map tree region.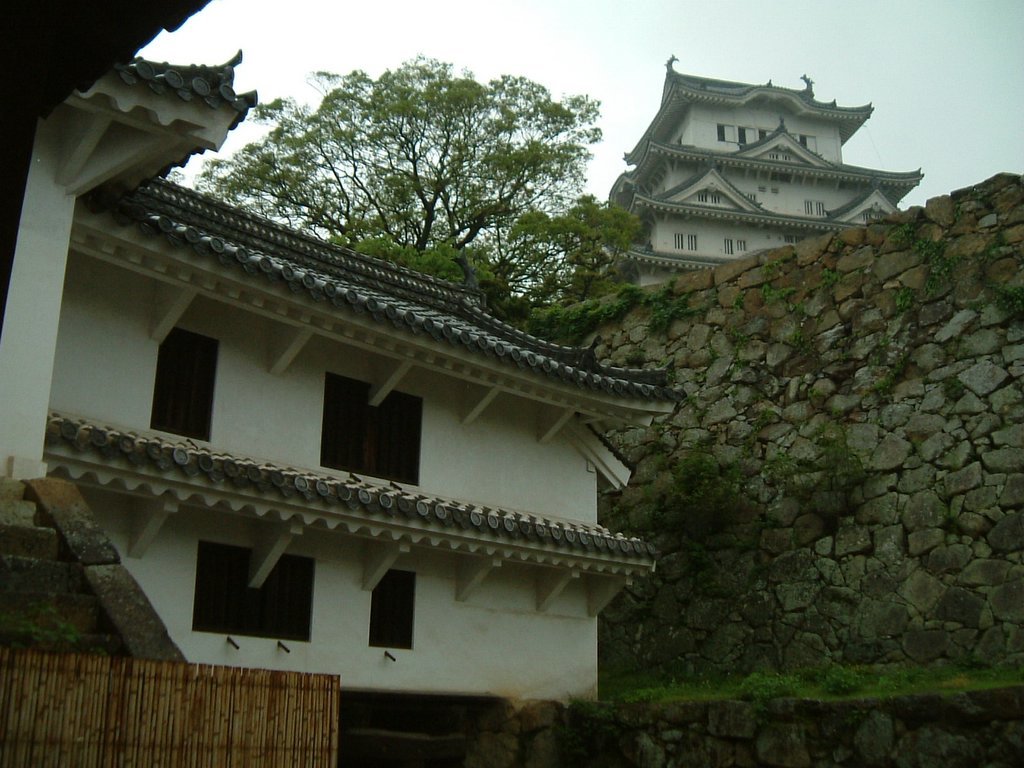
Mapped to 194 55 643 322.
